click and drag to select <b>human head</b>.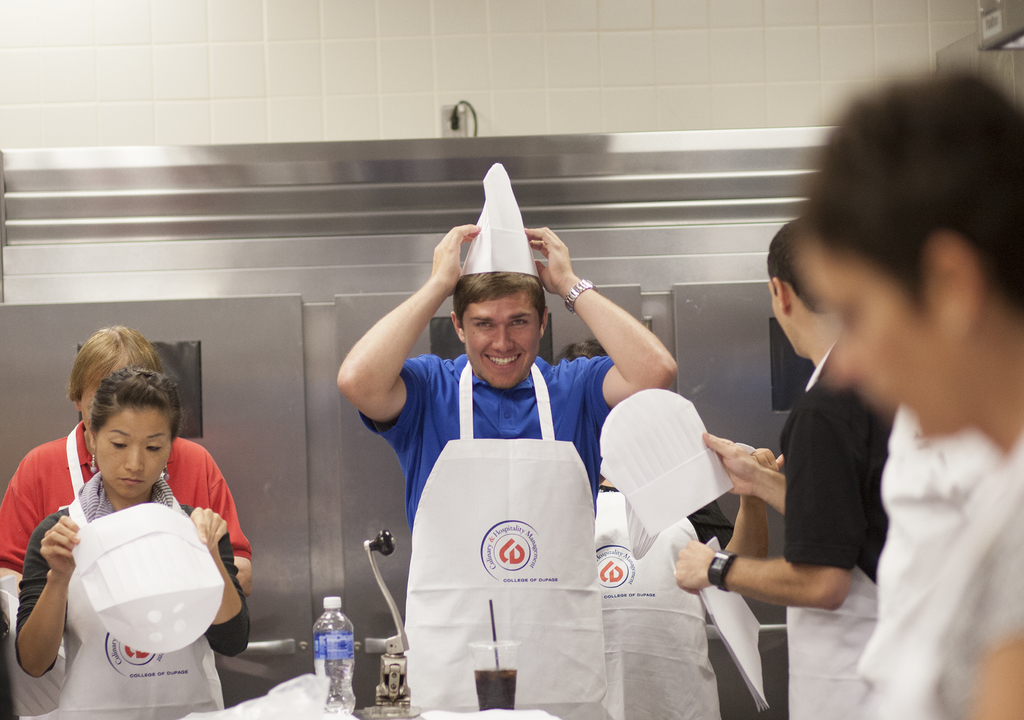
Selection: pyautogui.locateOnScreen(555, 336, 618, 362).
